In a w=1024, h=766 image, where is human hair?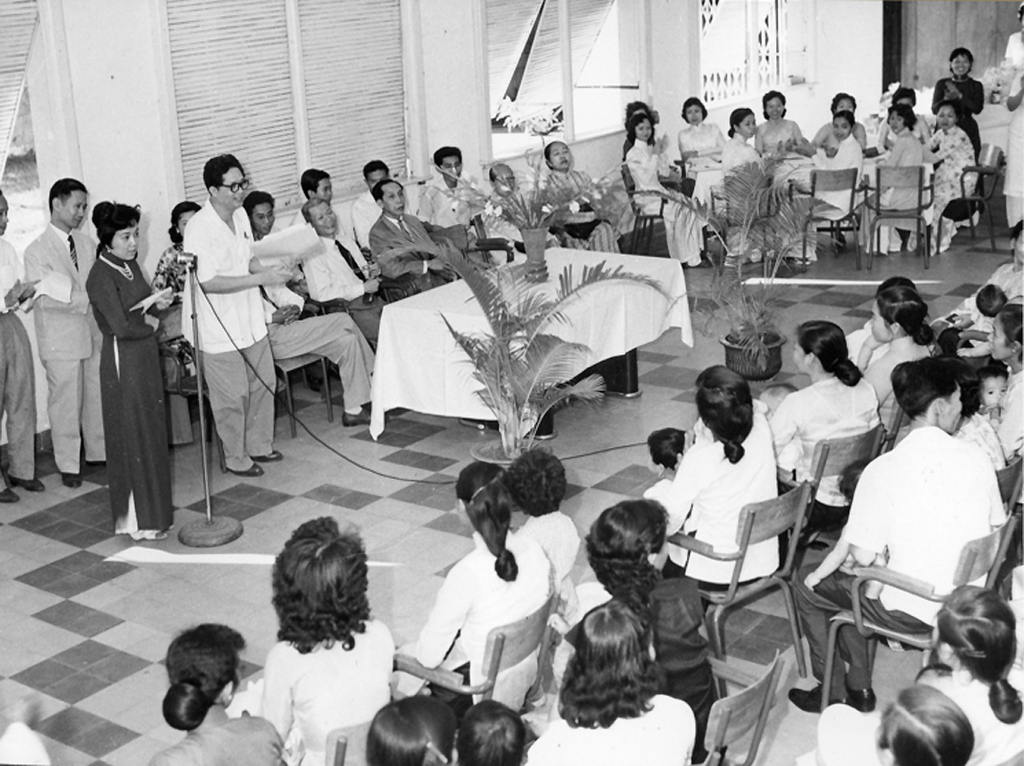
box(159, 619, 247, 732).
